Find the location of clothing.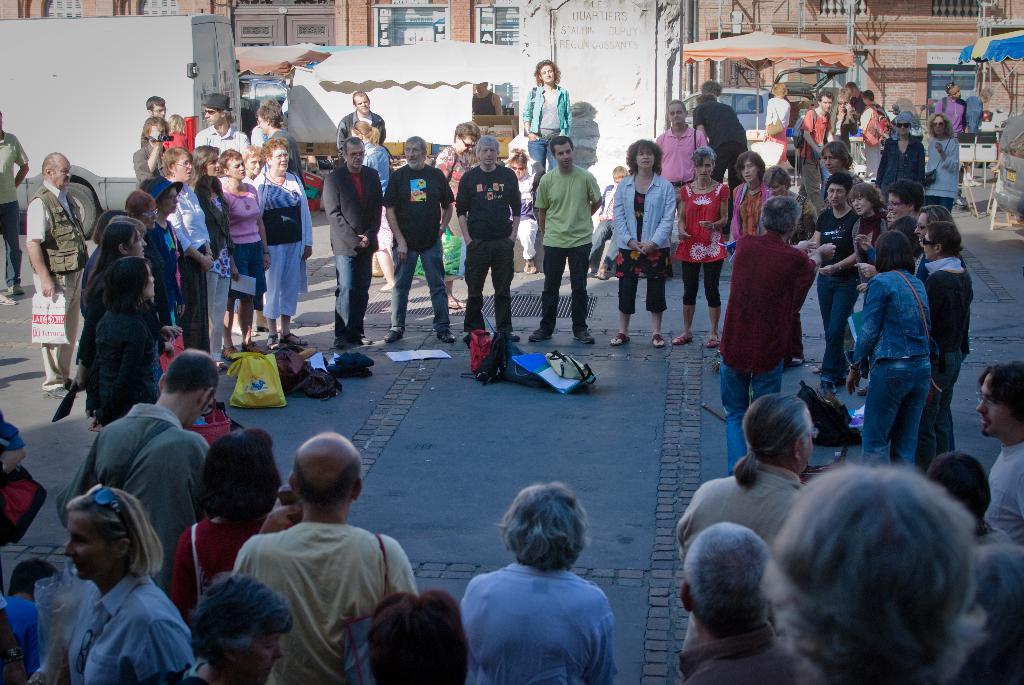
Location: 434,145,477,274.
